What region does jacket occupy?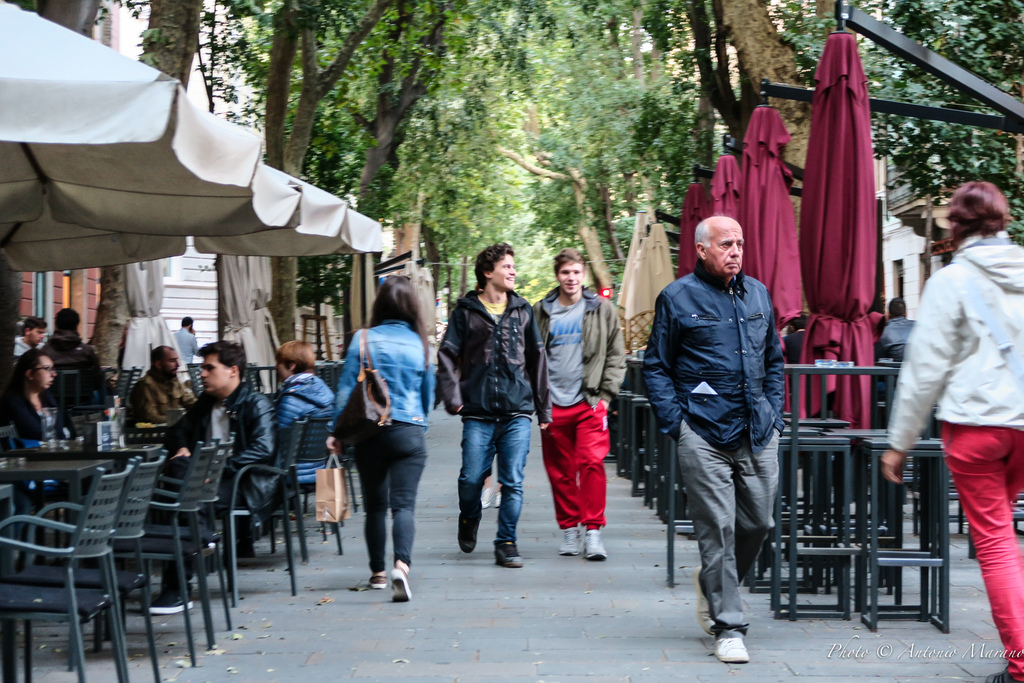
region(338, 323, 428, 428).
